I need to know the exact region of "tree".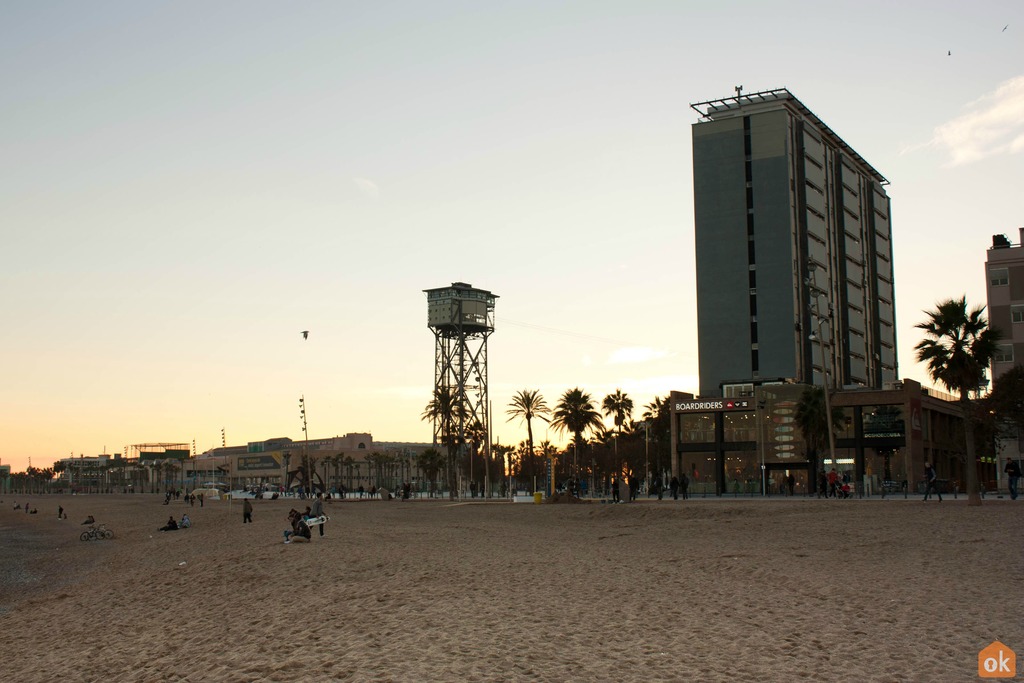
Region: (x1=601, y1=428, x2=643, y2=490).
